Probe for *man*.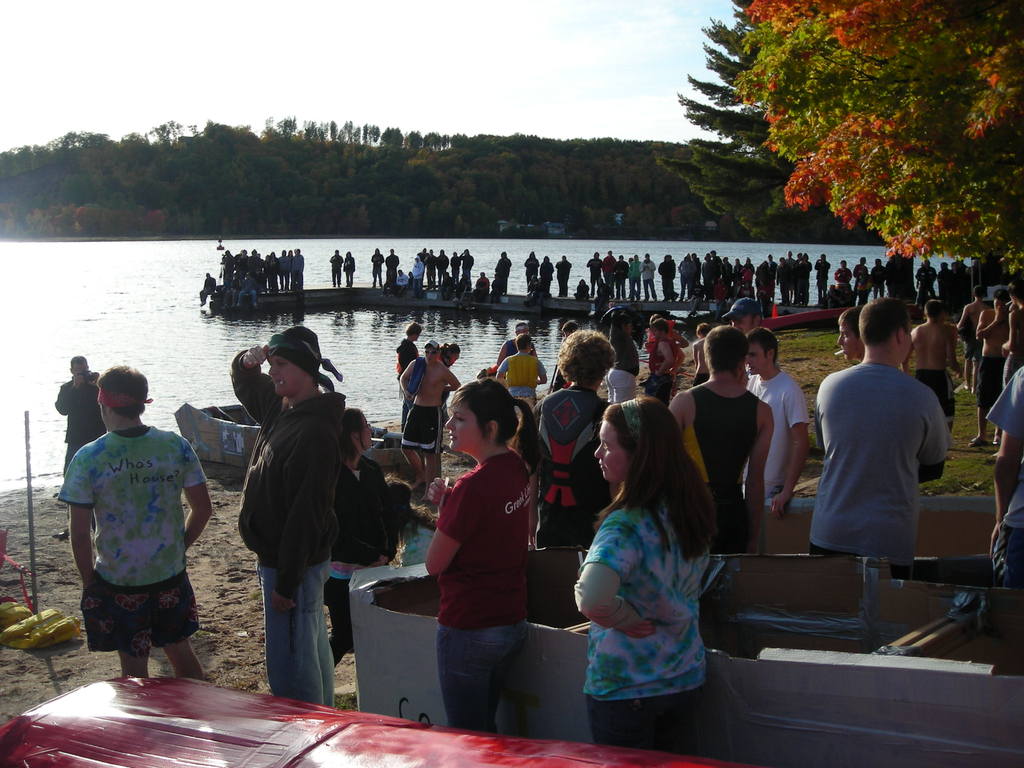
Probe result: bbox=(554, 254, 572, 300).
